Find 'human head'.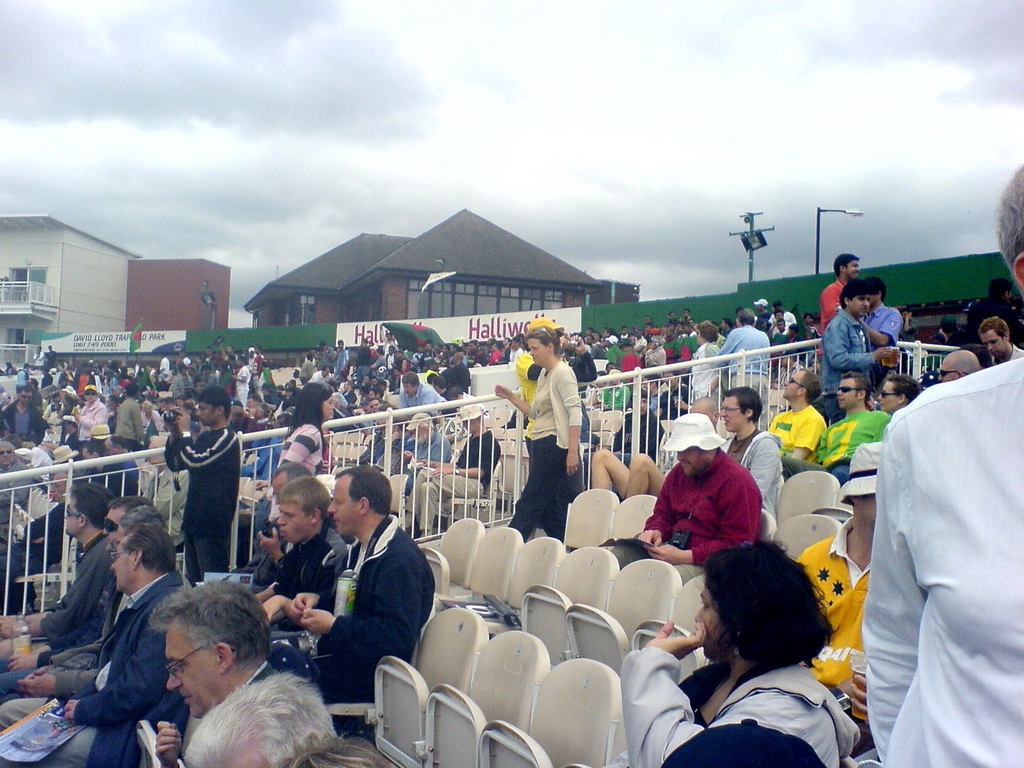
select_region(17, 387, 34, 405).
